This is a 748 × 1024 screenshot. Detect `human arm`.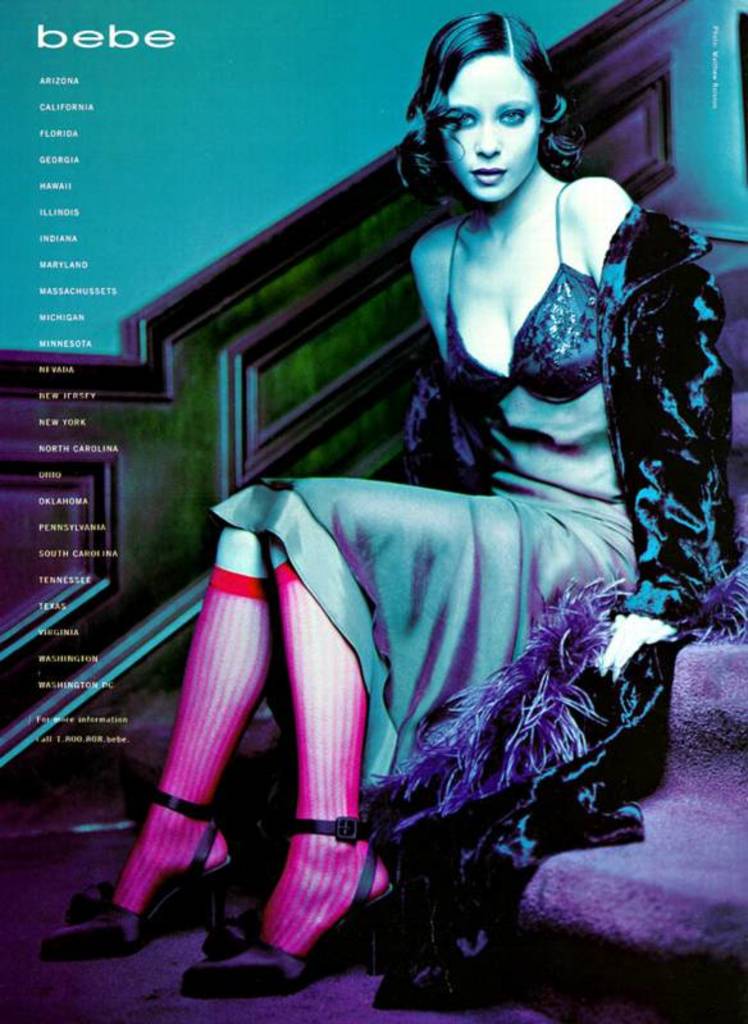
(x1=583, y1=182, x2=733, y2=666).
